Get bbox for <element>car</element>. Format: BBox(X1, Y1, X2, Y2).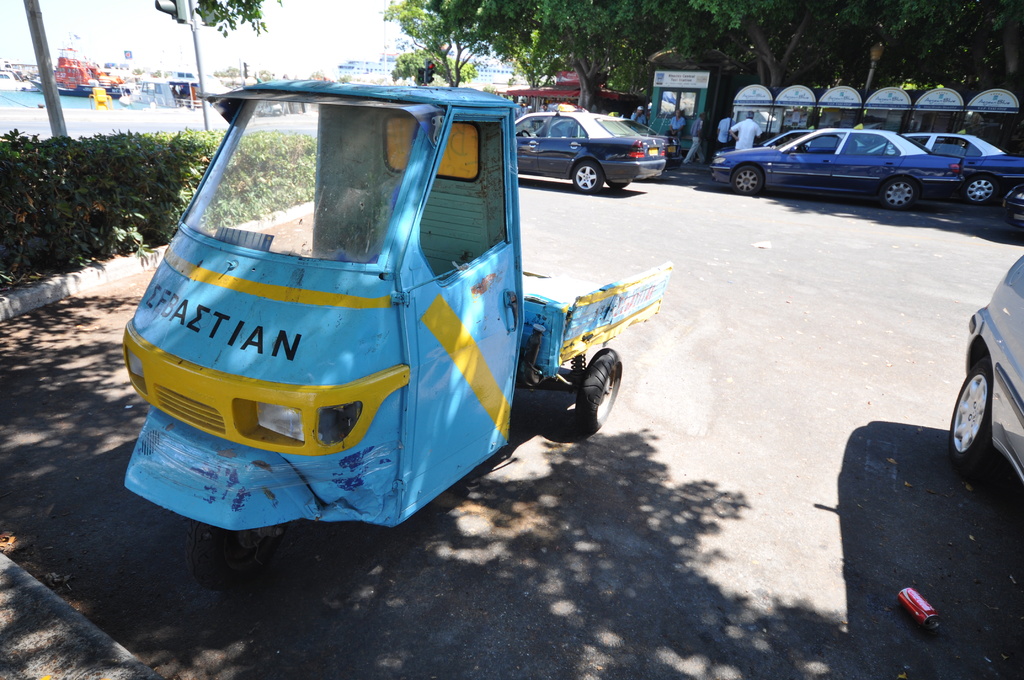
BBox(465, 110, 666, 194).
